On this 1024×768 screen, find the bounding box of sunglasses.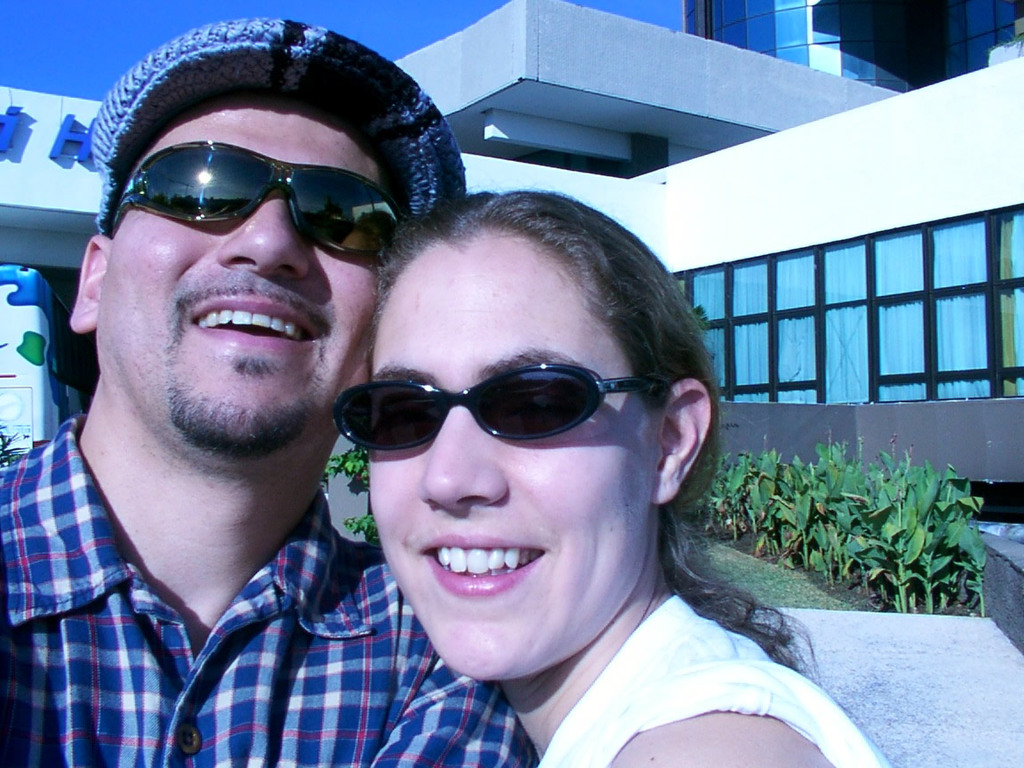
Bounding box: [left=316, top=358, right=676, bottom=444].
